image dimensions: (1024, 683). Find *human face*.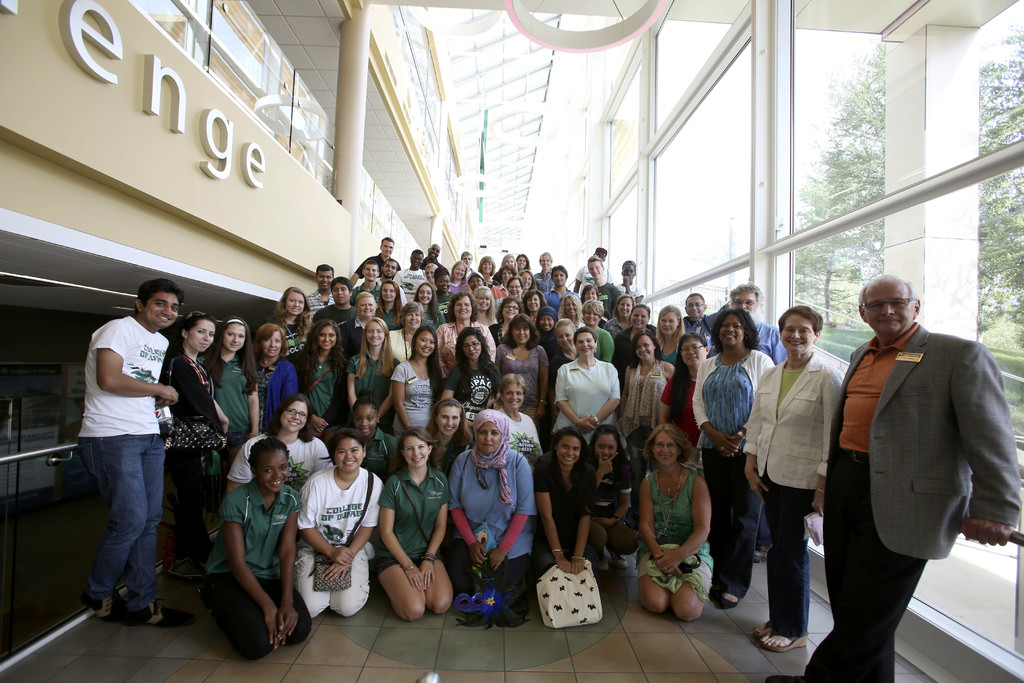
detection(355, 293, 378, 322).
